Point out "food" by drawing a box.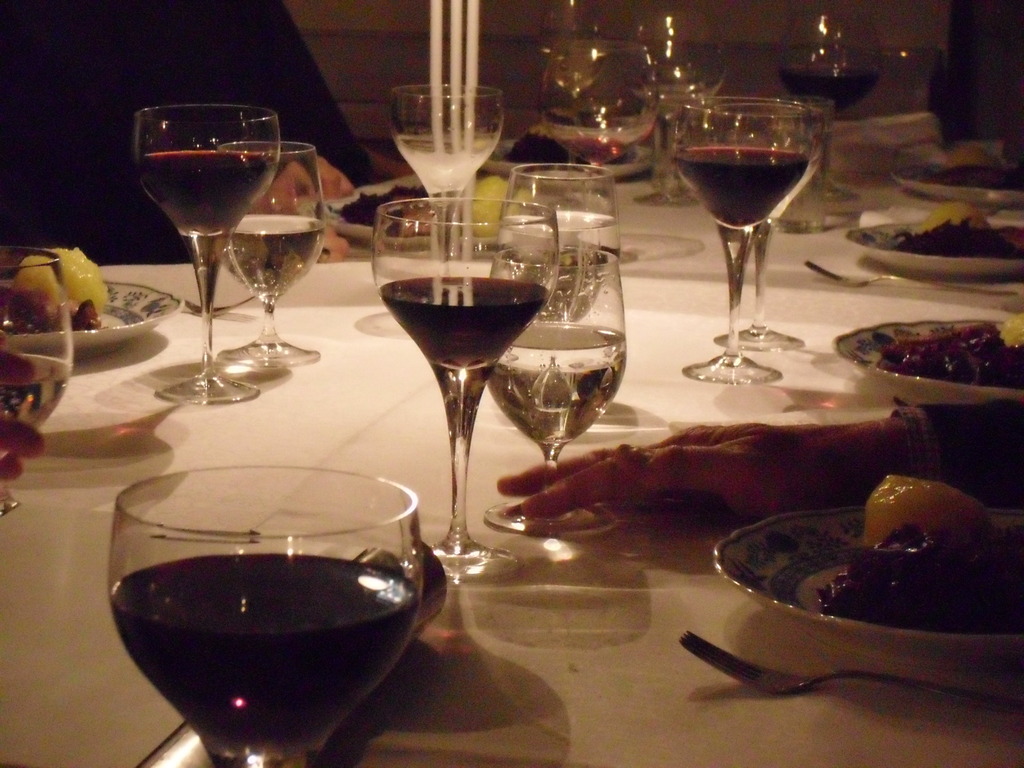
left=866, top=474, right=997, bottom=553.
